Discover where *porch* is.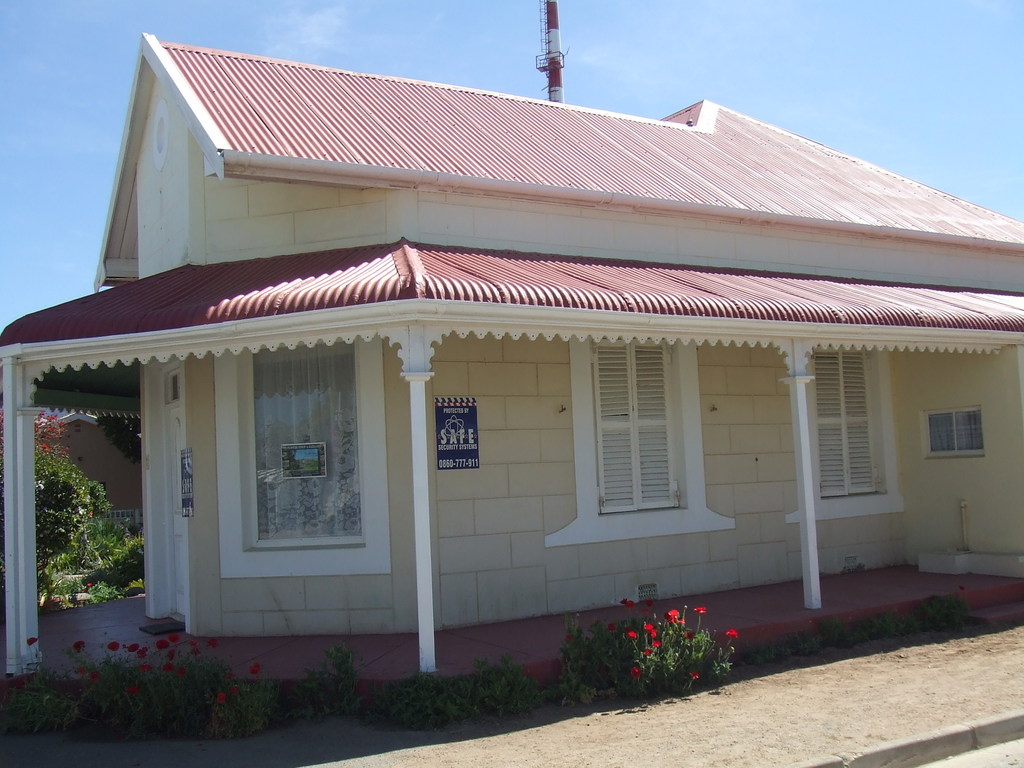
Discovered at BBox(24, 547, 1022, 673).
